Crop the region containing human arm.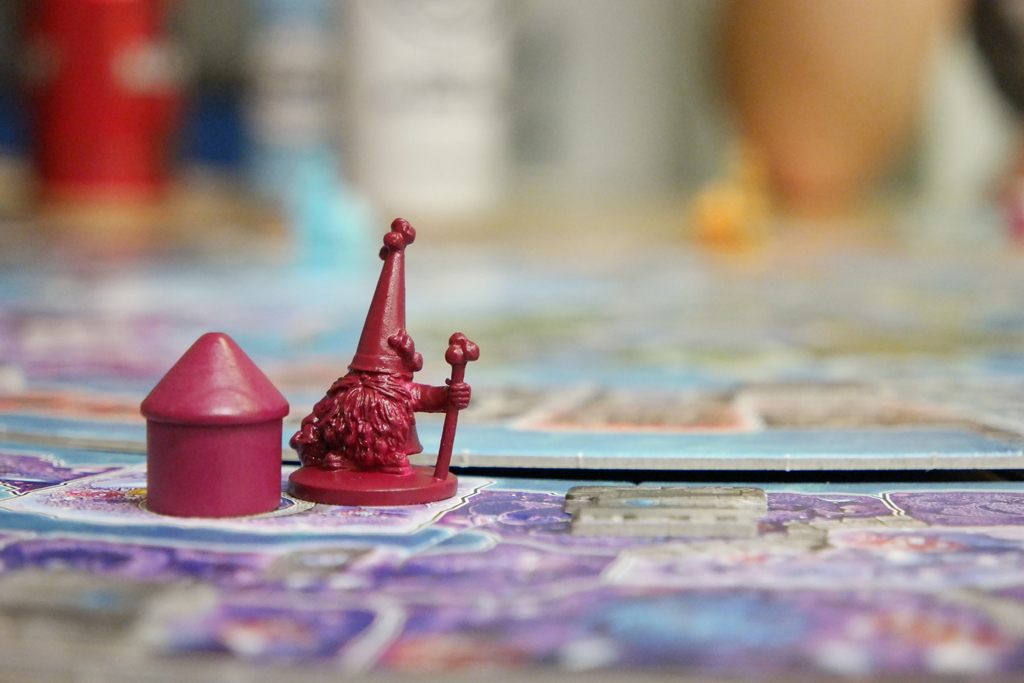
Crop region: rect(410, 370, 468, 417).
